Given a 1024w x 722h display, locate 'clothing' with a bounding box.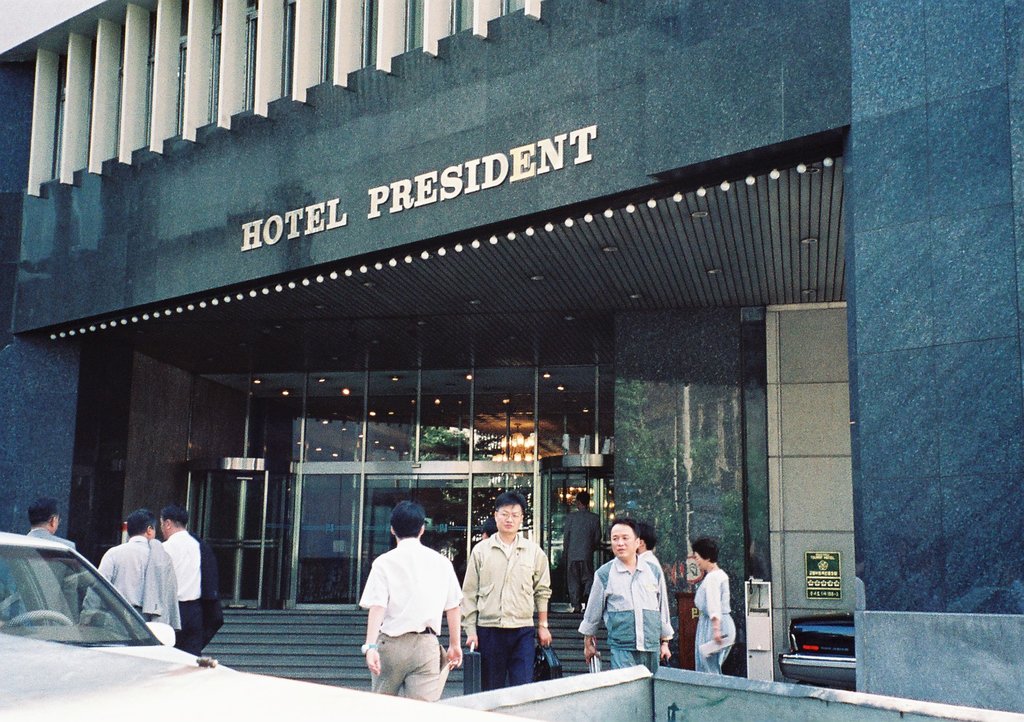
Located: crop(357, 538, 467, 703).
